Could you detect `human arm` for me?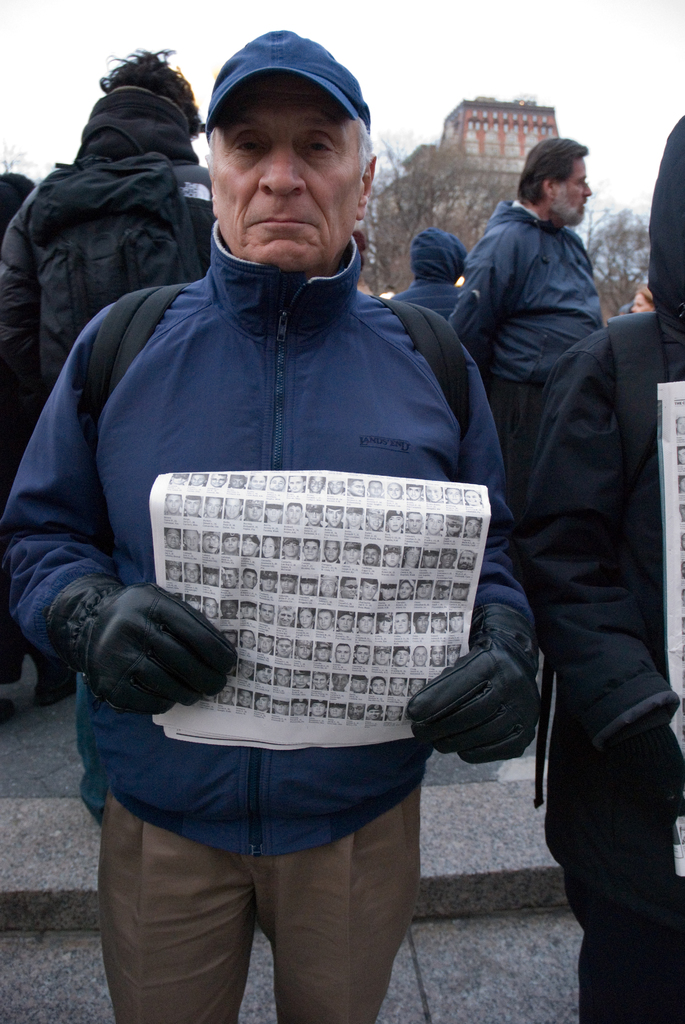
Detection result: x1=394 y1=338 x2=546 y2=772.
